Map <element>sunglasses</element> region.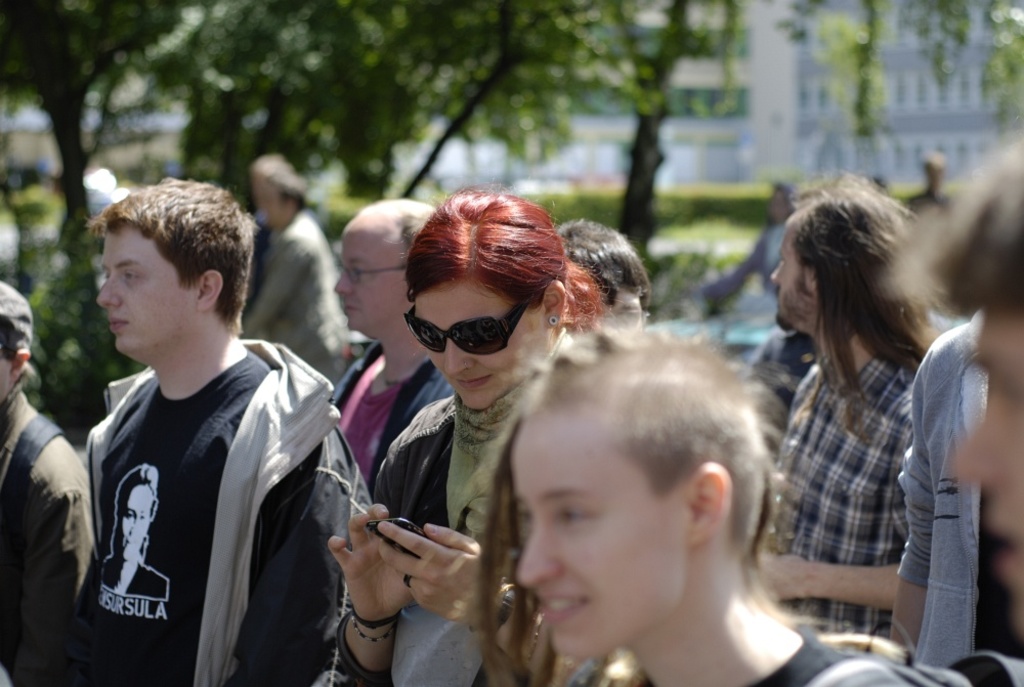
Mapped to 402 303 532 356.
